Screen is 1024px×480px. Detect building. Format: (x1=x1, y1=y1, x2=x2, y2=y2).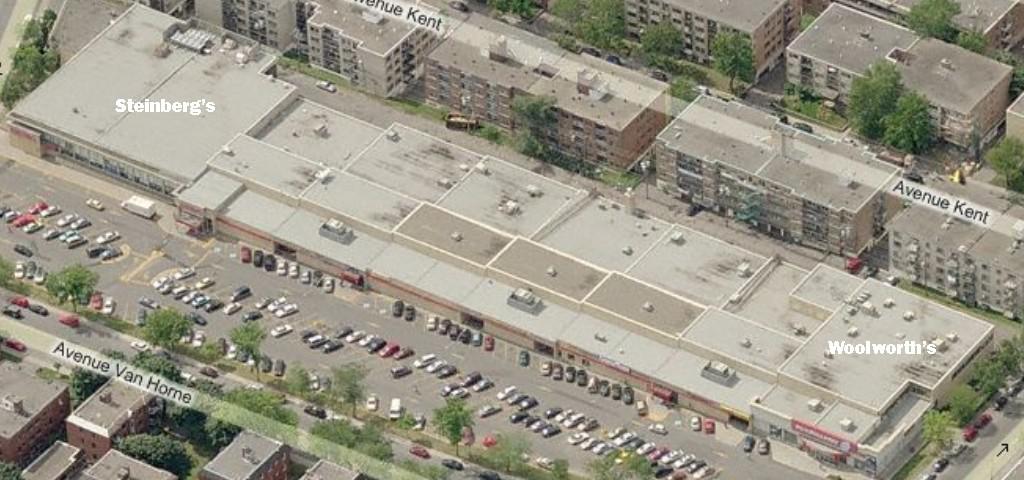
(x1=69, y1=368, x2=162, y2=457).
